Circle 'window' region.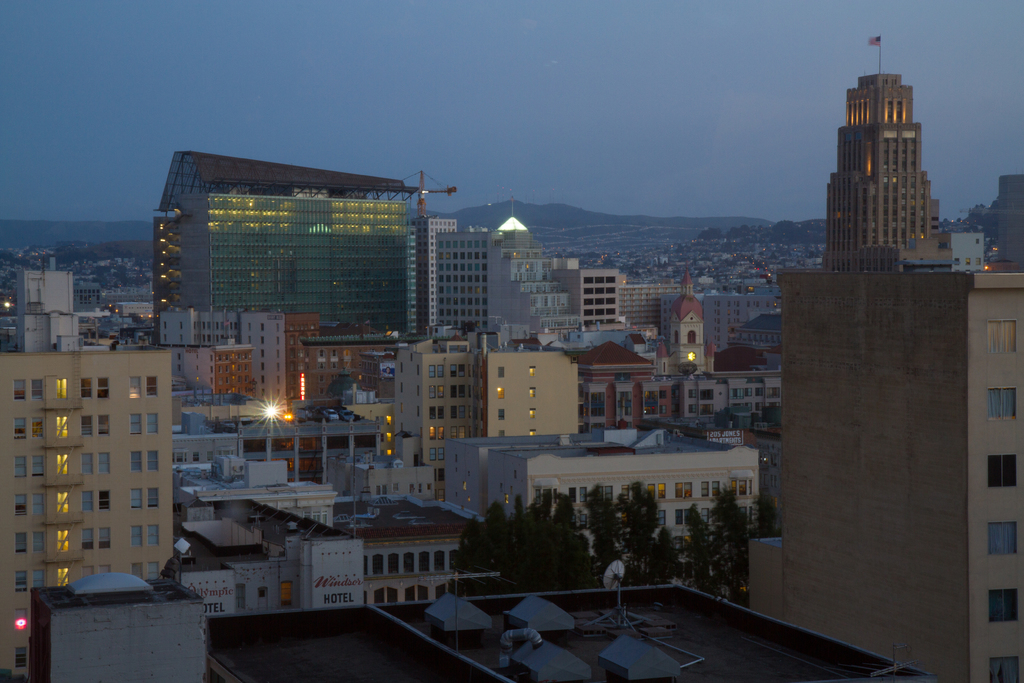
Region: <region>620, 485, 631, 500</region>.
